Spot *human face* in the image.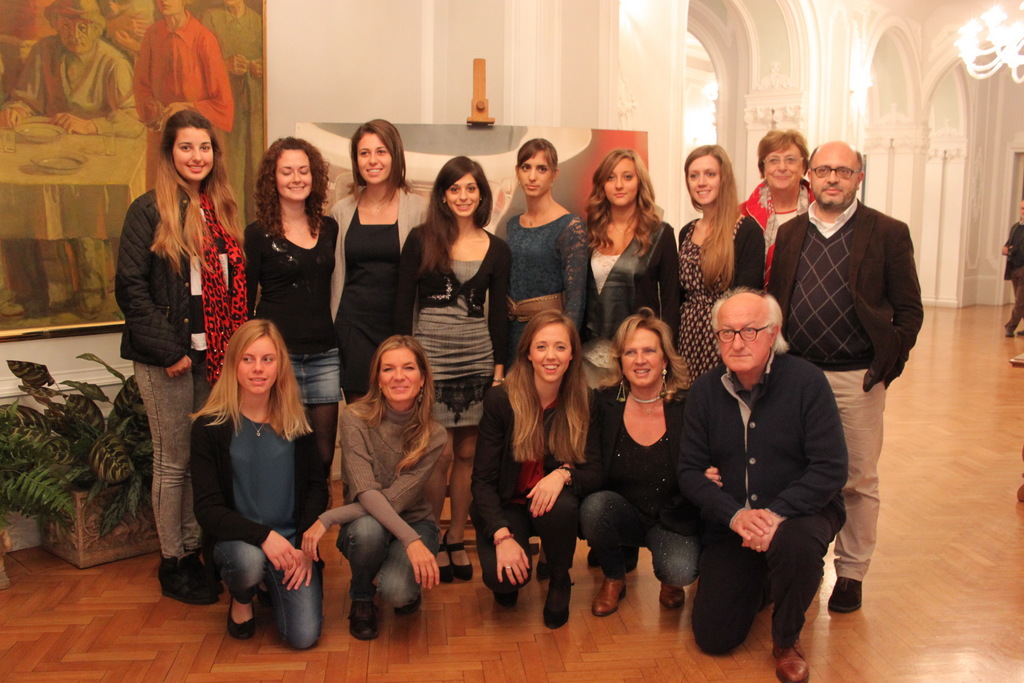
*human face* found at 276:145:314:204.
